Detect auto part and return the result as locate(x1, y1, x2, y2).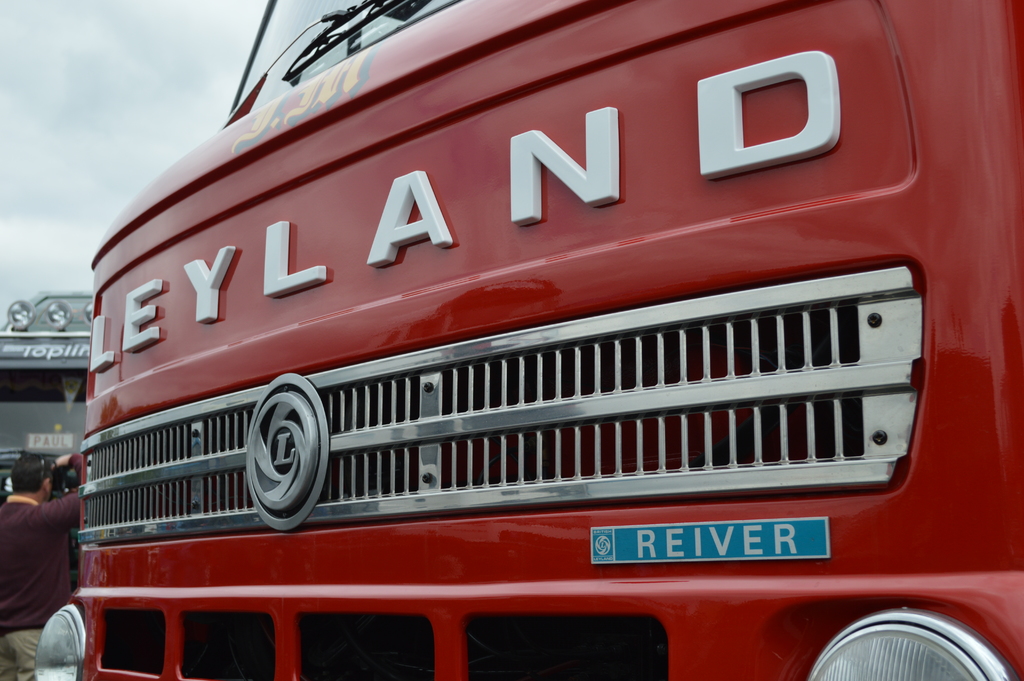
locate(787, 585, 1014, 678).
